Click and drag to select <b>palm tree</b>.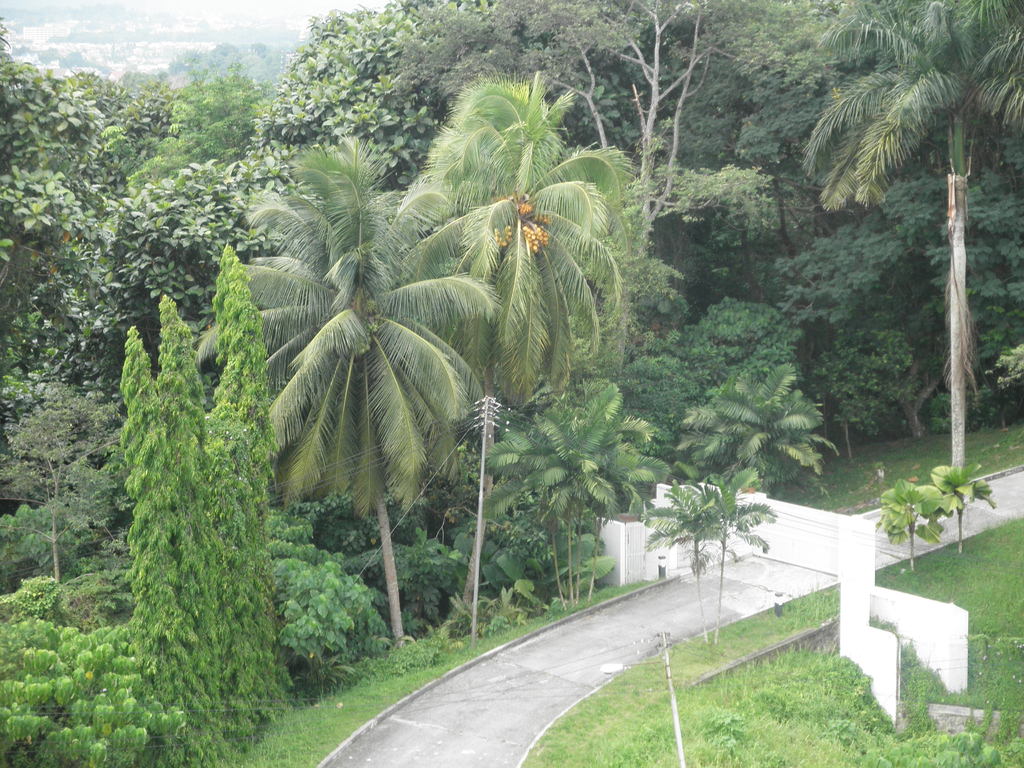
Selection: 236/152/460/626.
